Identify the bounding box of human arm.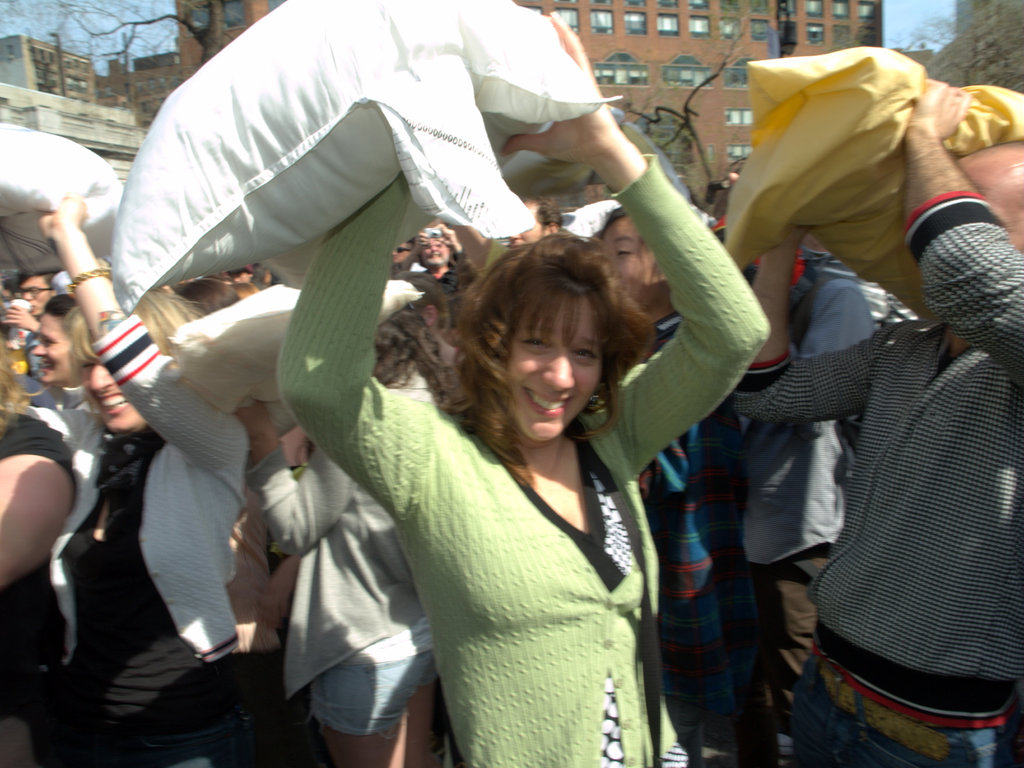
[left=280, top=161, right=424, bottom=521].
